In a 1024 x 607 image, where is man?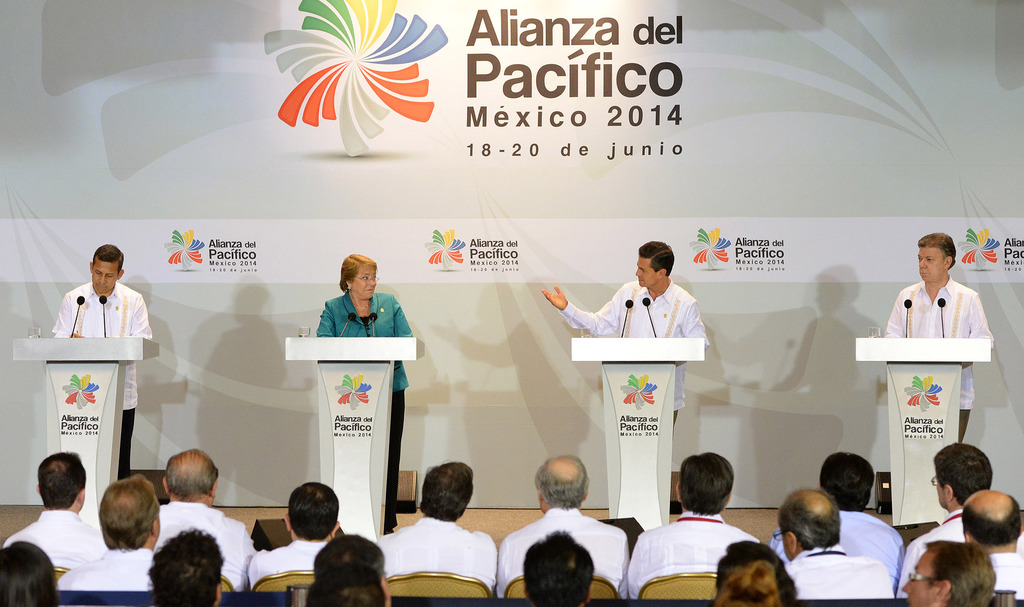
<bbox>58, 485, 177, 589</bbox>.
